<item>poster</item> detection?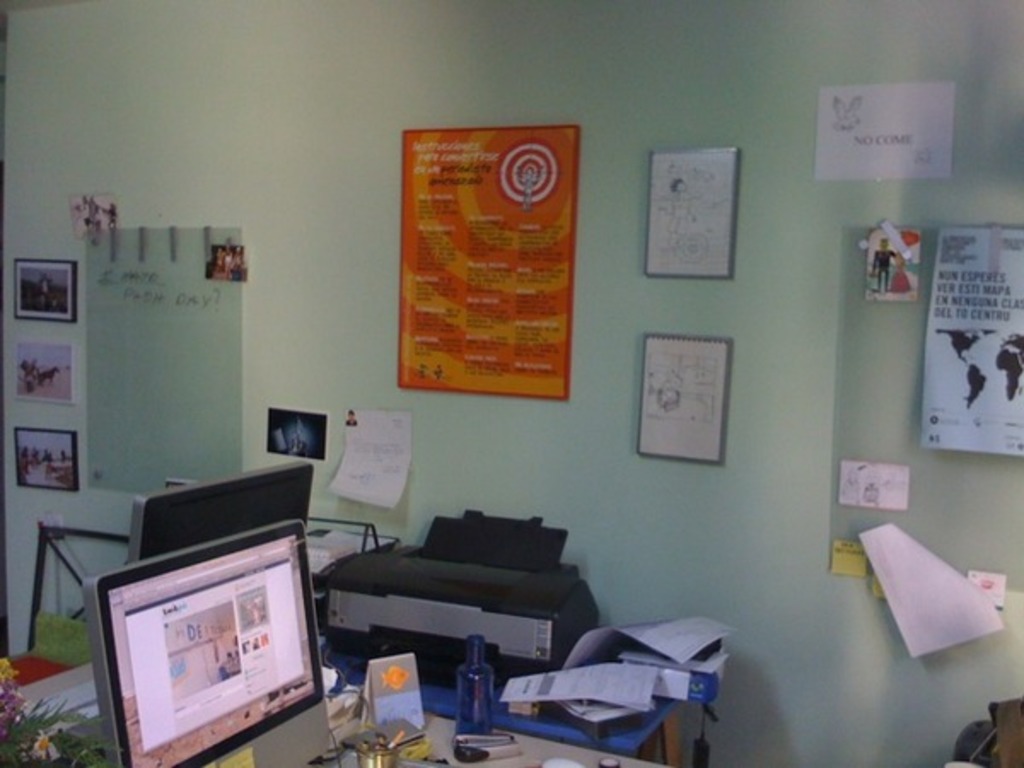
region(326, 406, 415, 515)
